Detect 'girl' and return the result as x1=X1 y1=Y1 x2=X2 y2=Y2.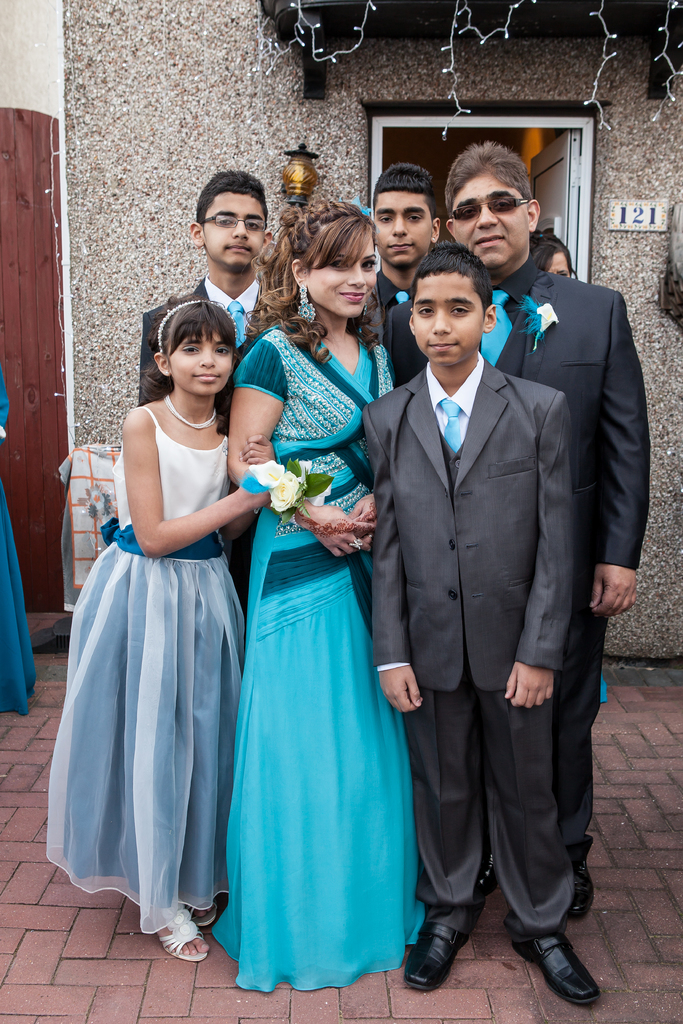
x1=531 y1=234 x2=577 y2=268.
